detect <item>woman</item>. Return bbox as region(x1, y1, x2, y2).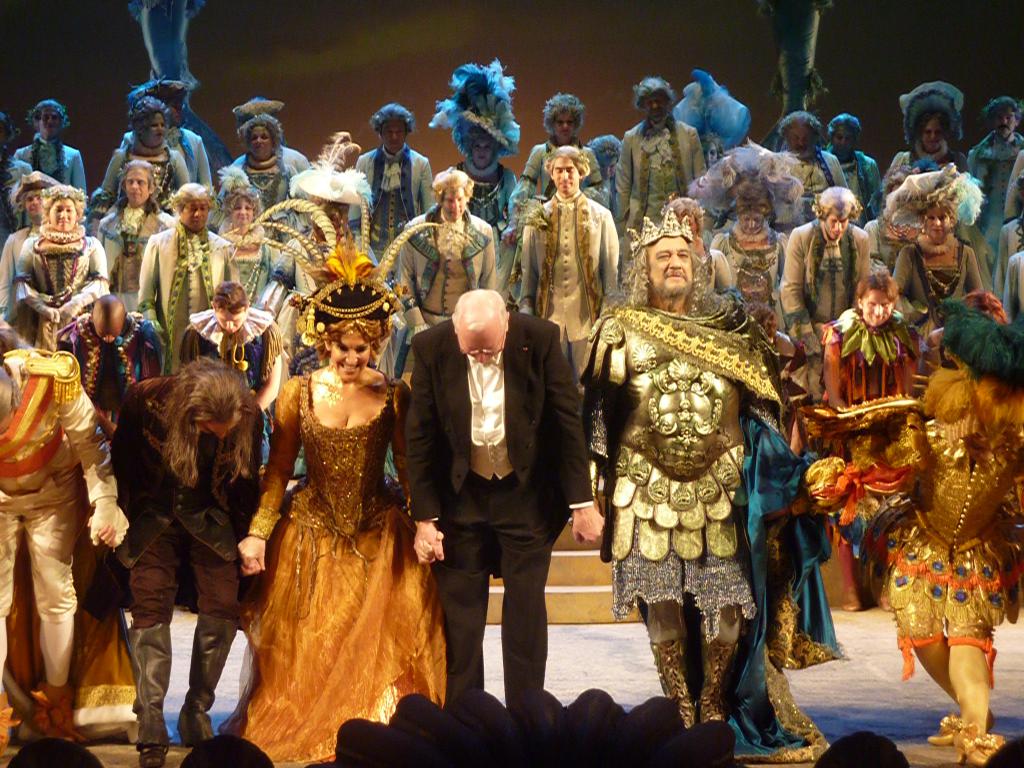
region(522, 97, 604, 300).
